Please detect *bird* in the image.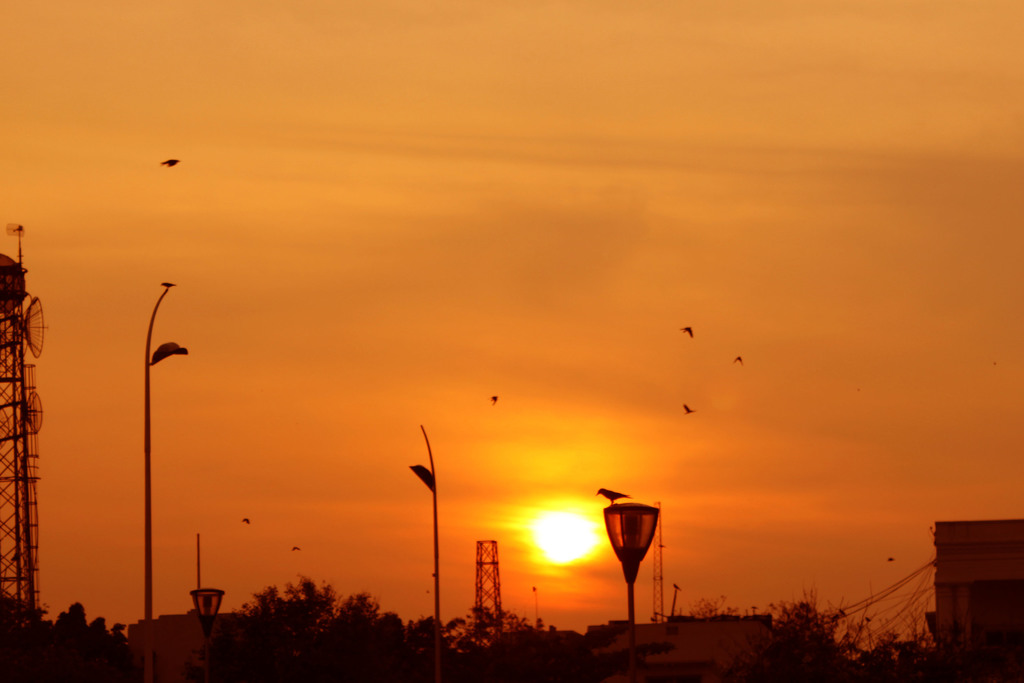
{"x1": 731, "y1": 354, "x2": 741, "y2": 367}.
